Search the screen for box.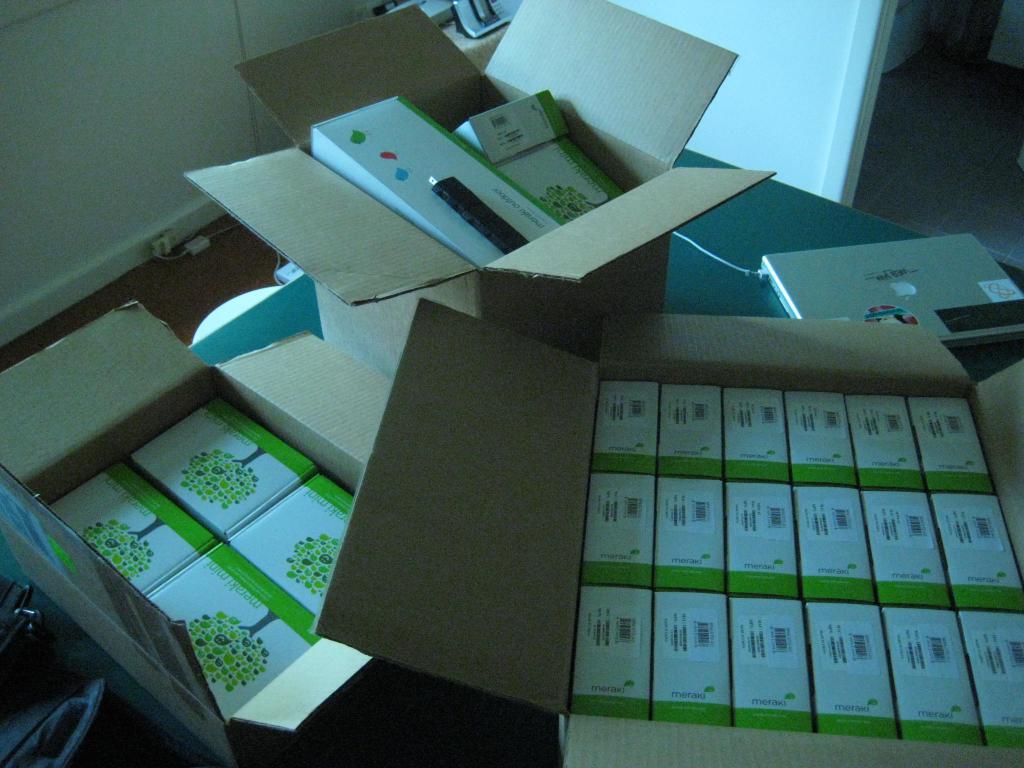
Found at select_region(130, 402, 314, 539).
